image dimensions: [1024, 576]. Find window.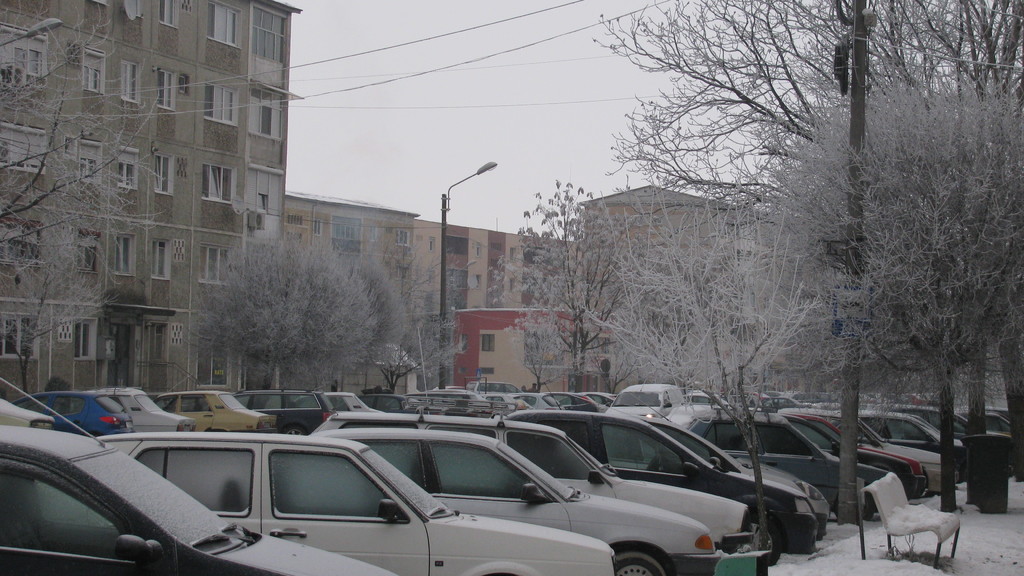
(x1=84, y1=52, x2=111, y2=94).
